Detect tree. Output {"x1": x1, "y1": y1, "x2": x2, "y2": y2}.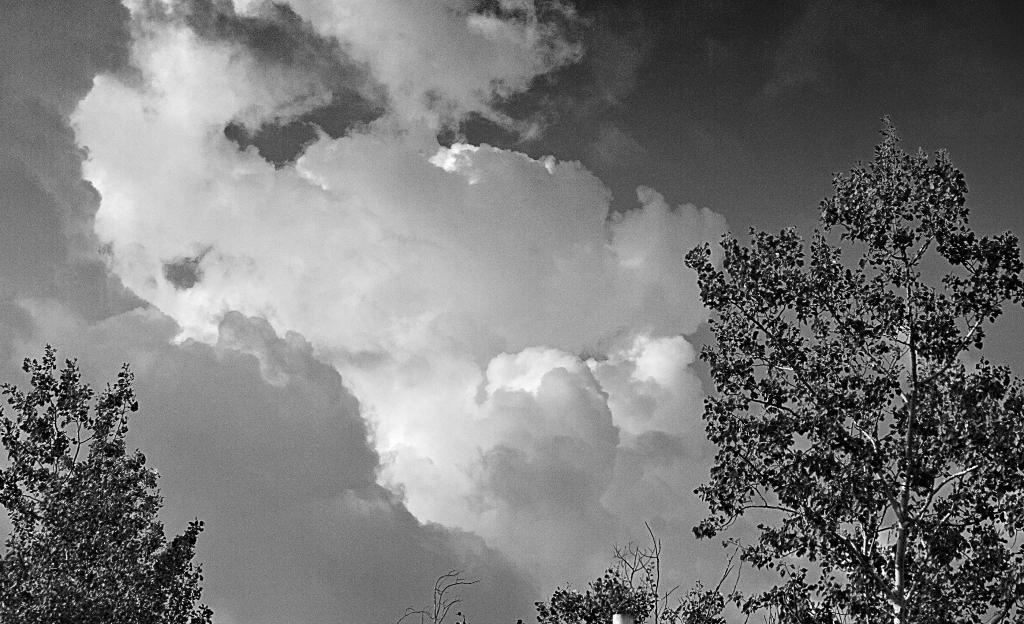
{"x1": 393, "y1": 565, "x2": 480, "y2": 623}.
